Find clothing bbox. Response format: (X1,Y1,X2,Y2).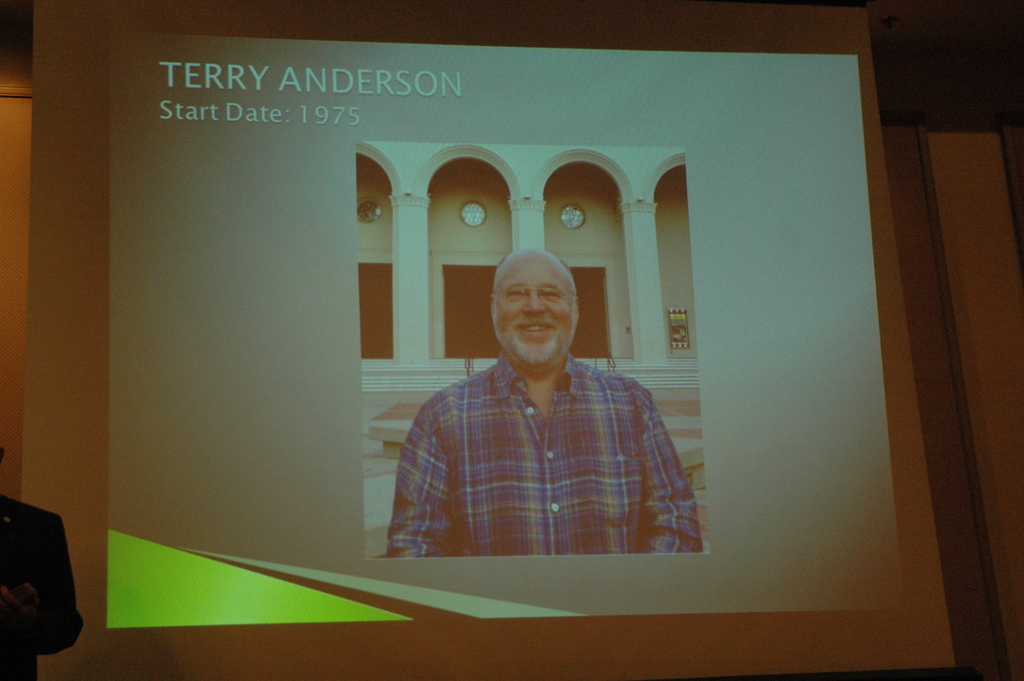
(391,357,703,557).
